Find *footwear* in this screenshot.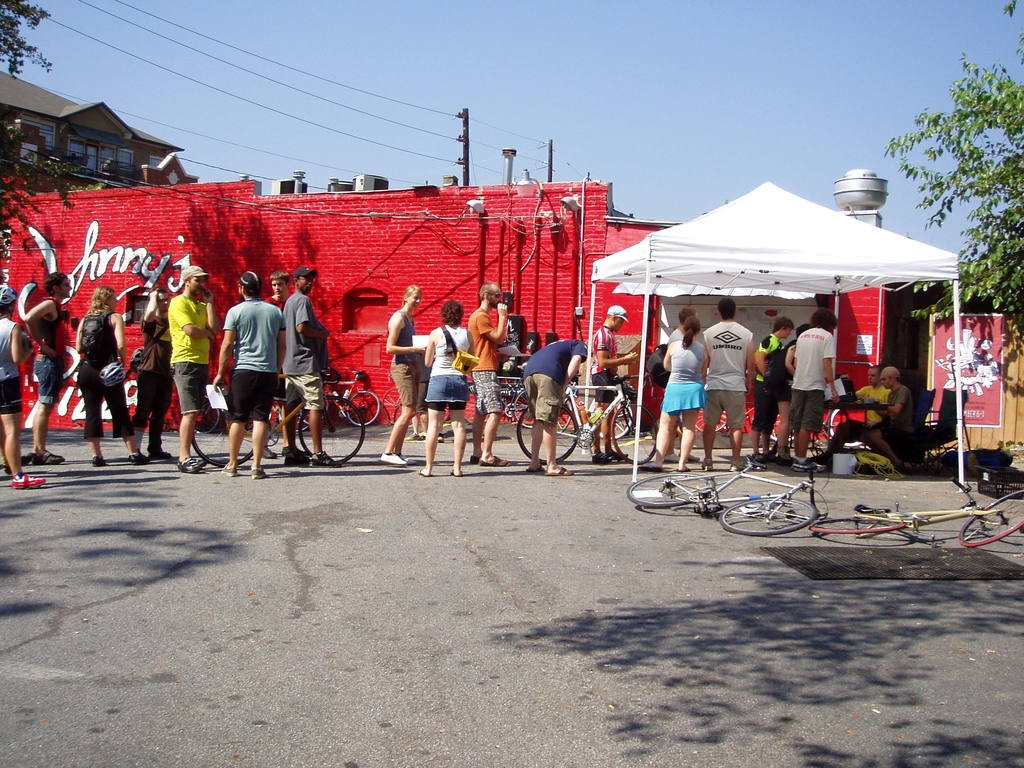
The bounding box for *footwear* is 792:458:808:474.
